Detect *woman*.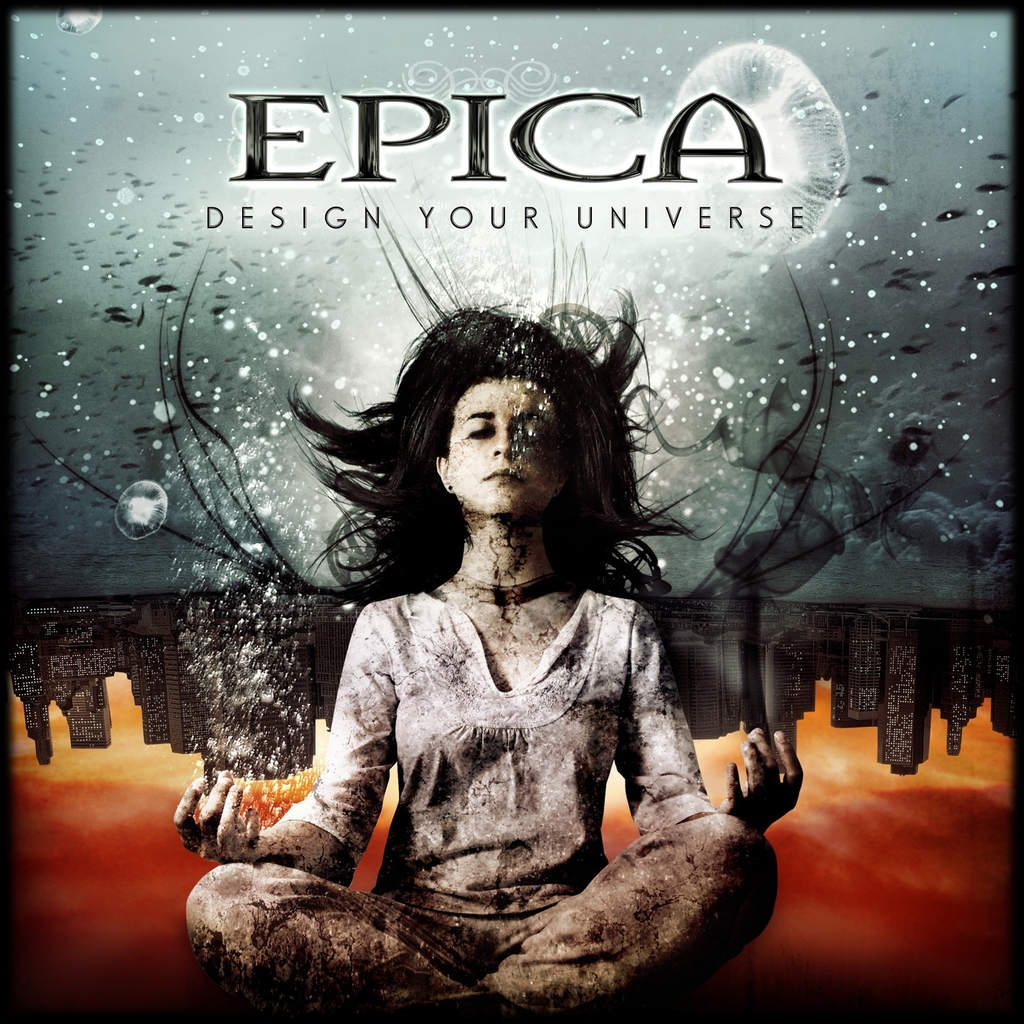
Detected at region(220, 270, 754, 997).
